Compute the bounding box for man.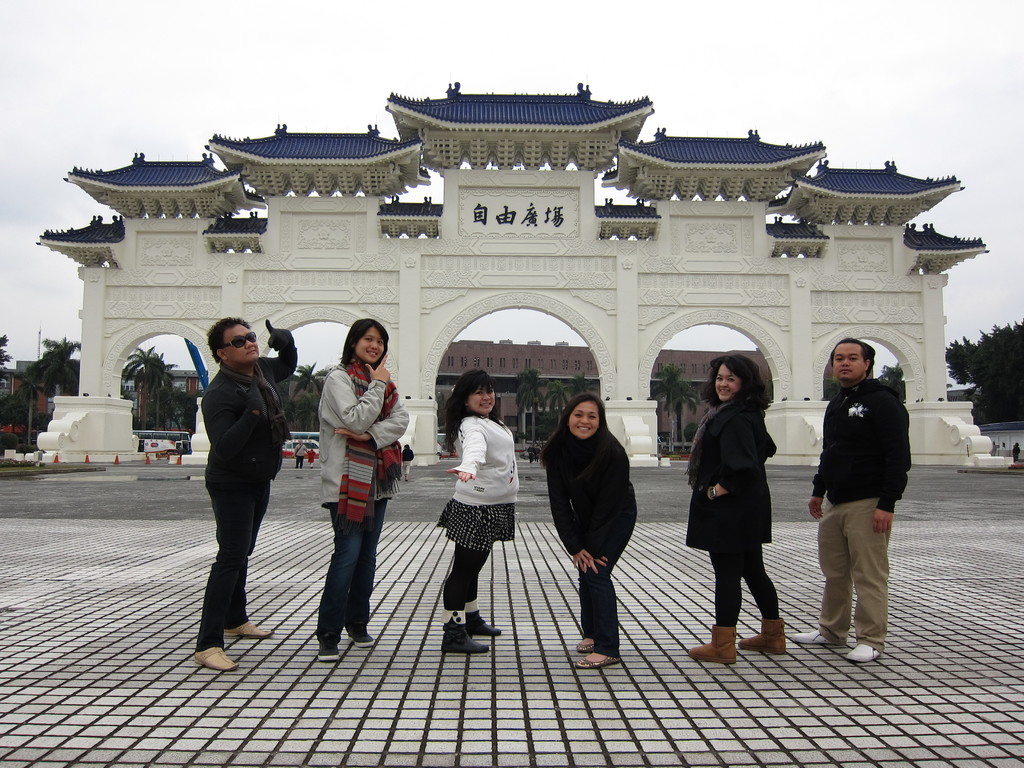
bbox=(536, 444, 541, 460).
